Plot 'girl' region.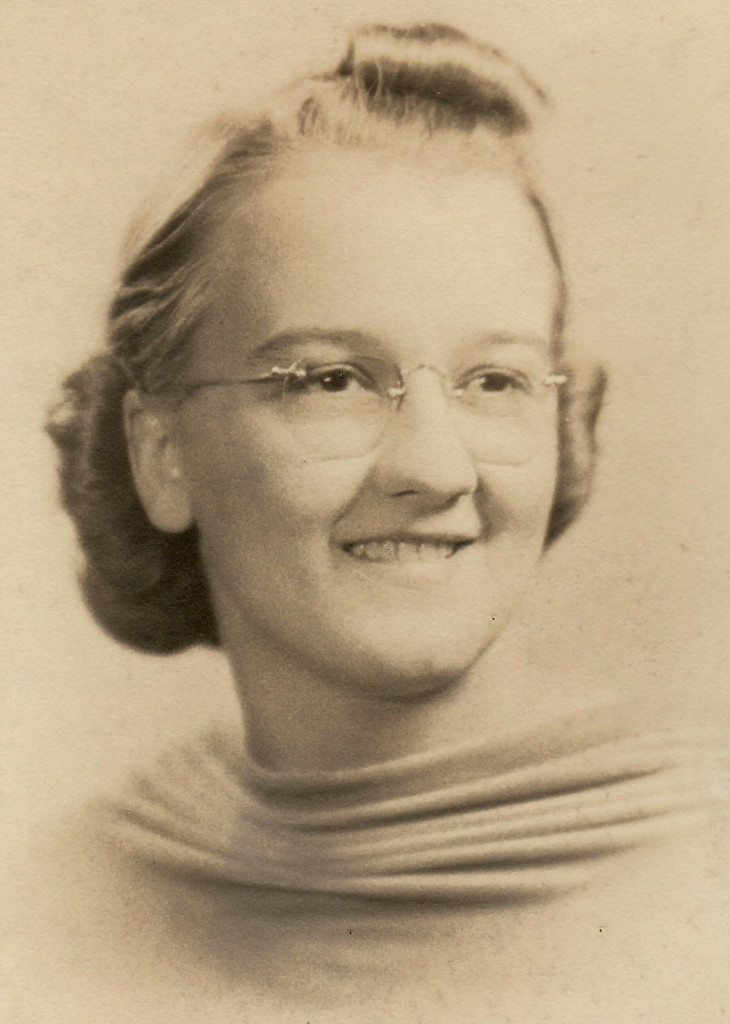
Plotted at bbox=[6, 19, 722, 1020].
